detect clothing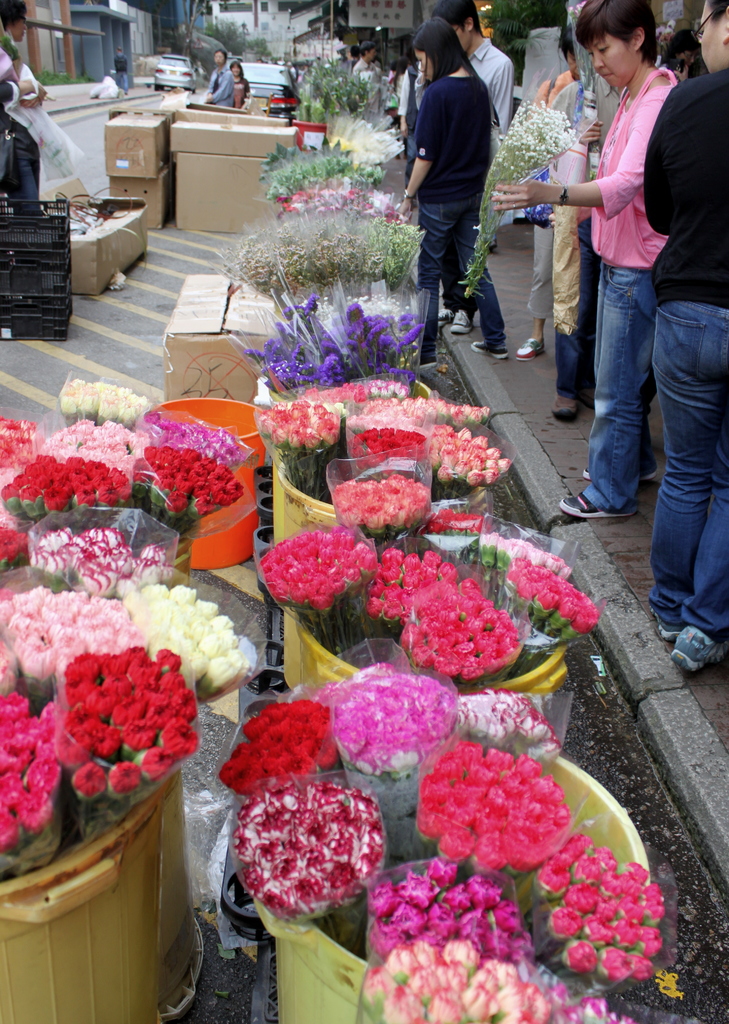
90, 72, 116, 98
